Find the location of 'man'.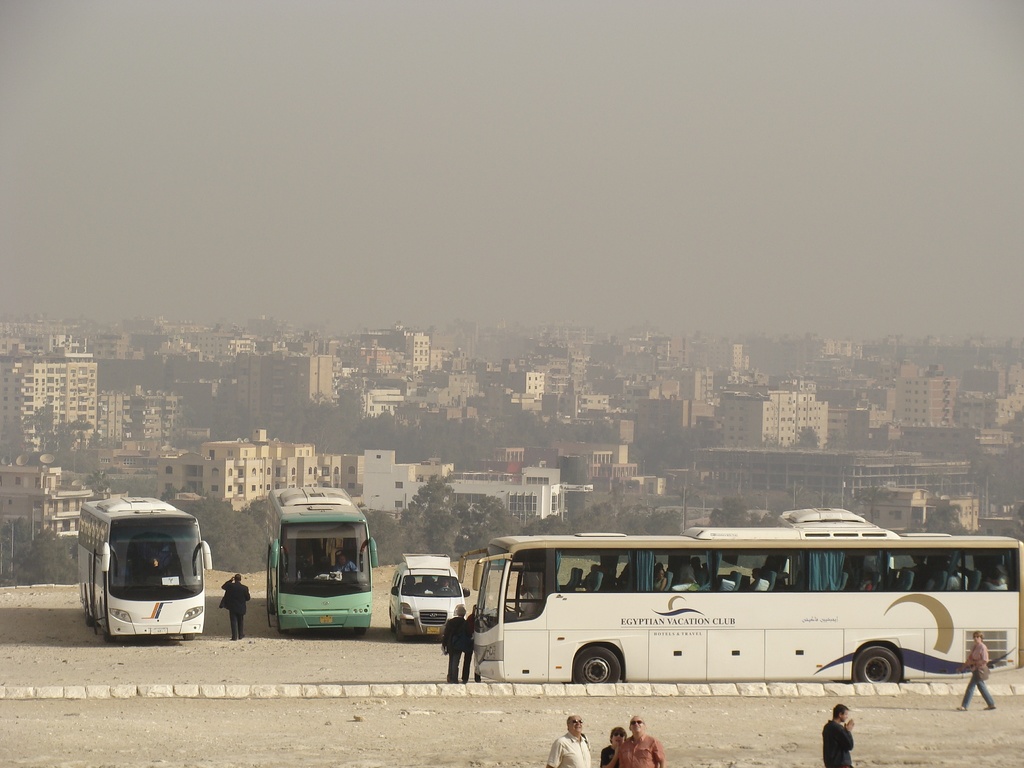
Location: select_region(819, 703, 854, 767).
